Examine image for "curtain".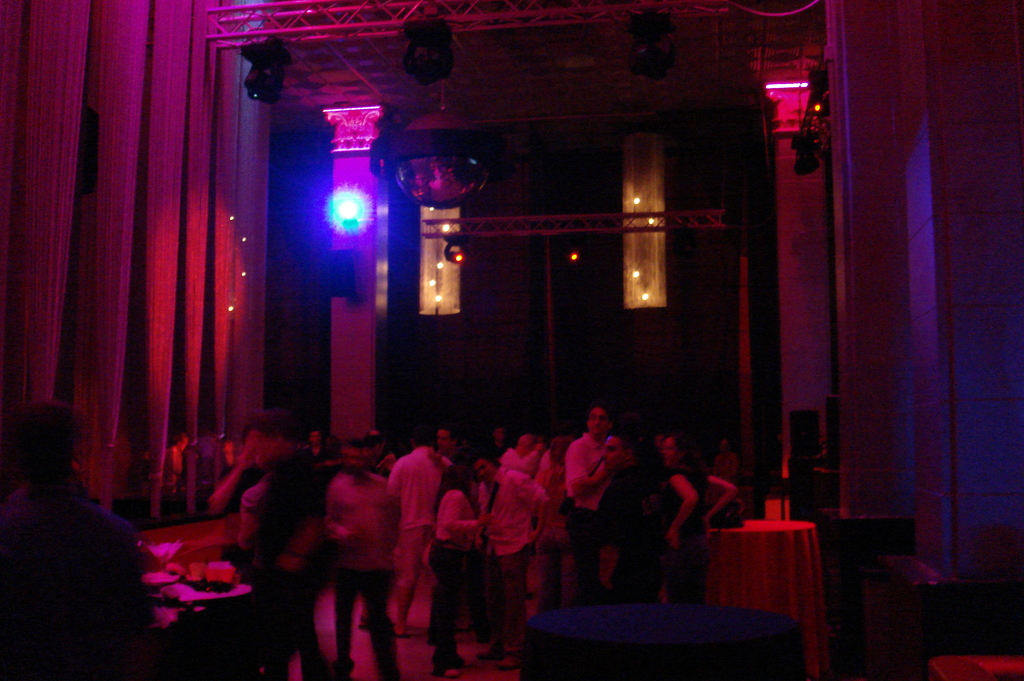
Examination result: x1=86 y1=0 x2=156 y2=507.
